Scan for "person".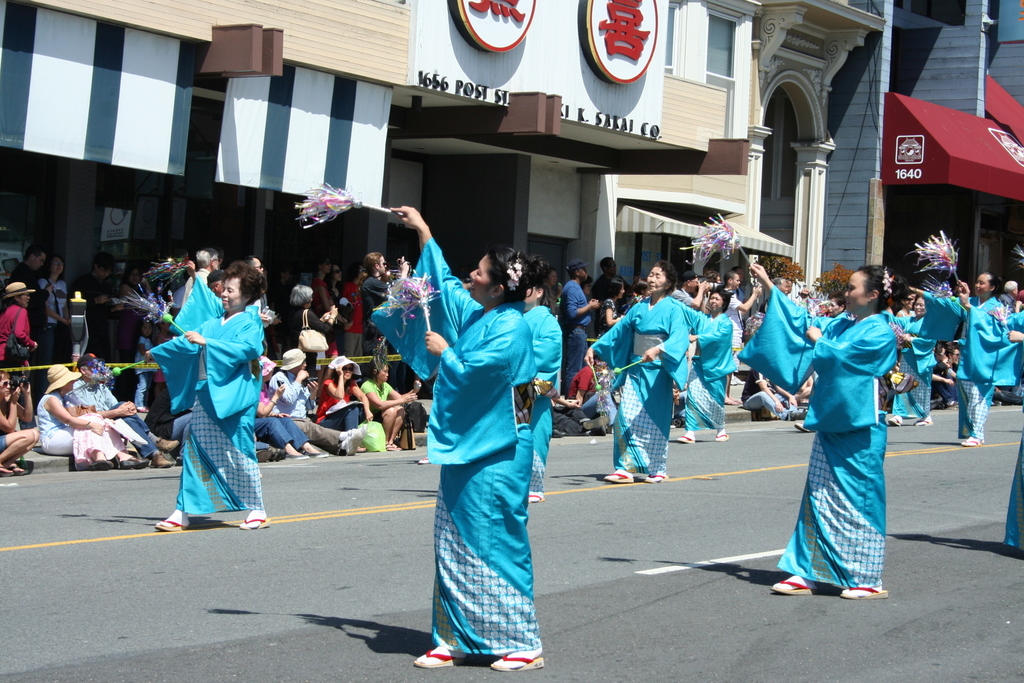
Scan result: (x1=665, y1=267, x2=714, y2=317).
